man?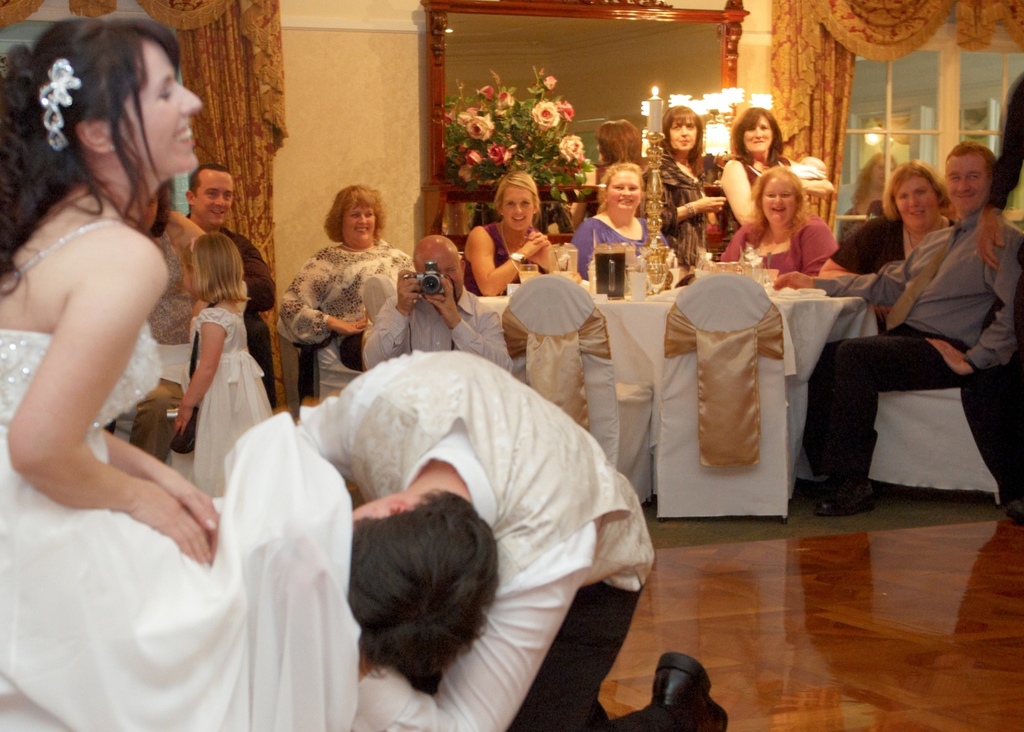
(165, 172, 277, 366)
